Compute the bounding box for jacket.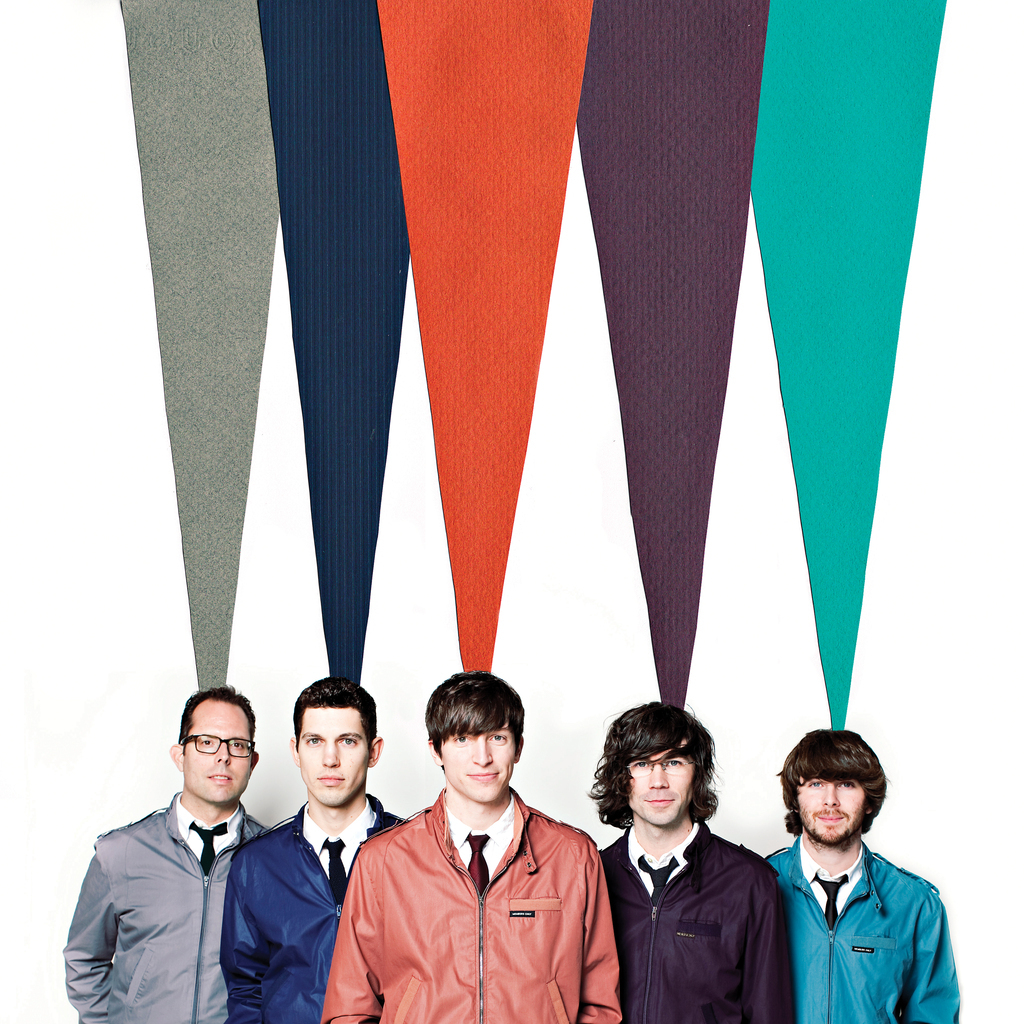
box(767, 832, 958, 1023).
